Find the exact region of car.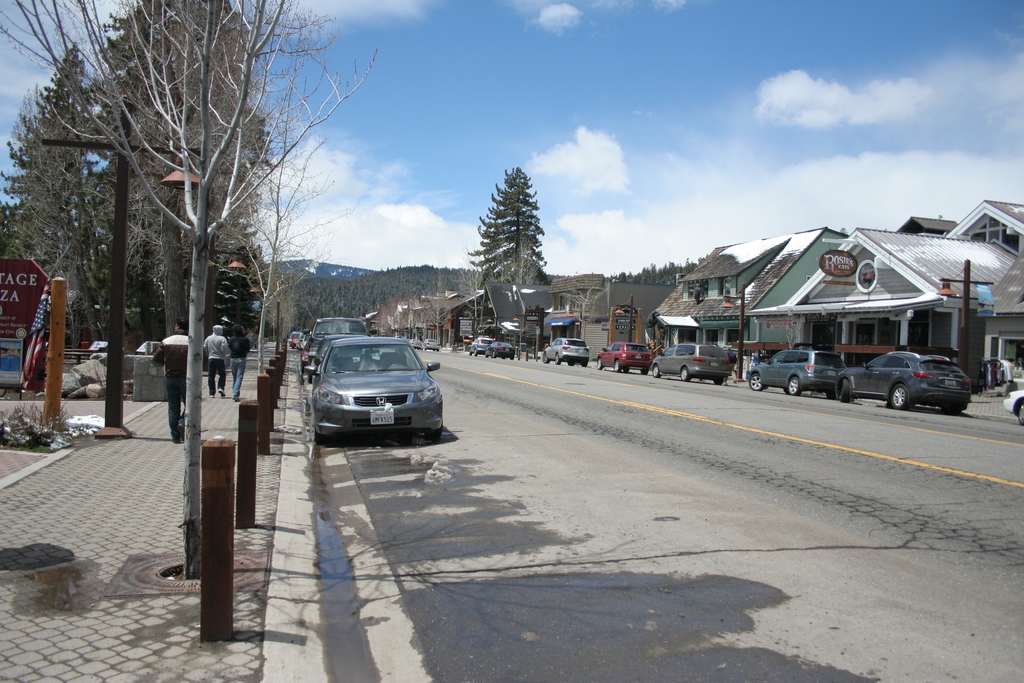
Exact region: 485:343:515:357.
